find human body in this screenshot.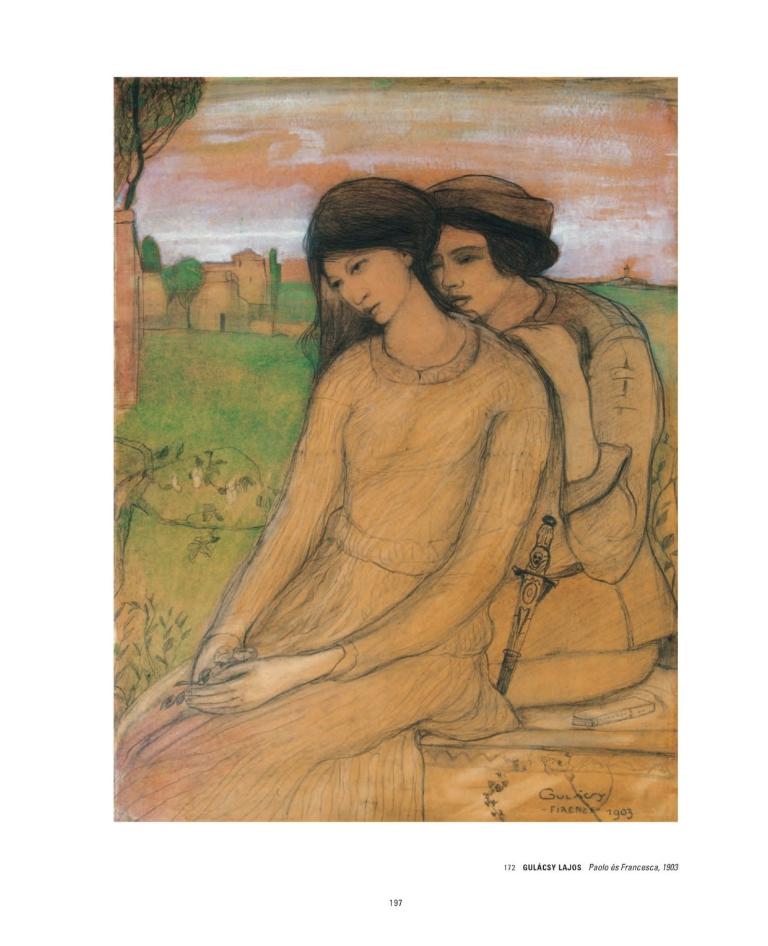
The bounding box for human body is (x1=481, y1=276, x2=672, y2=709).
